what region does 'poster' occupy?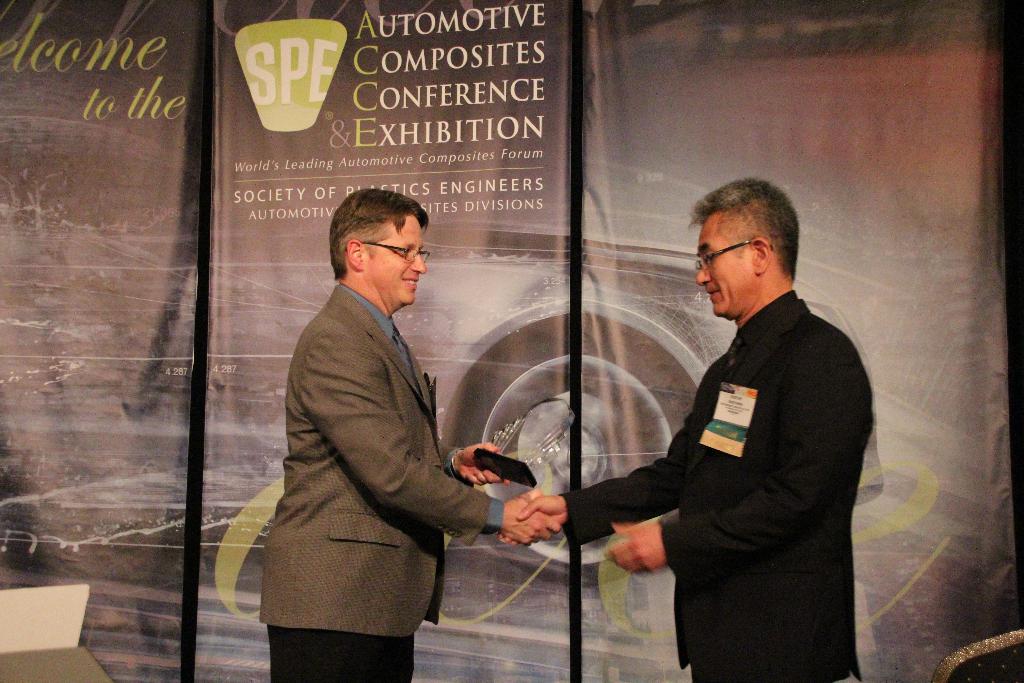
left=192, top=0, right=570, bottom=682.
